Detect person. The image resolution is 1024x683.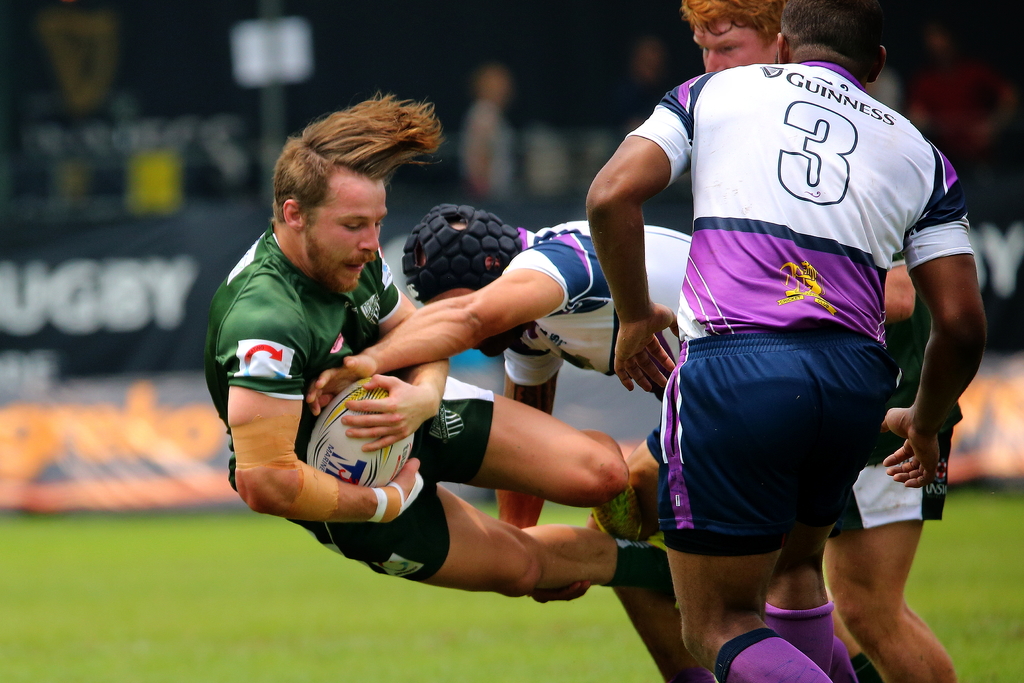
204:89:669:610.
